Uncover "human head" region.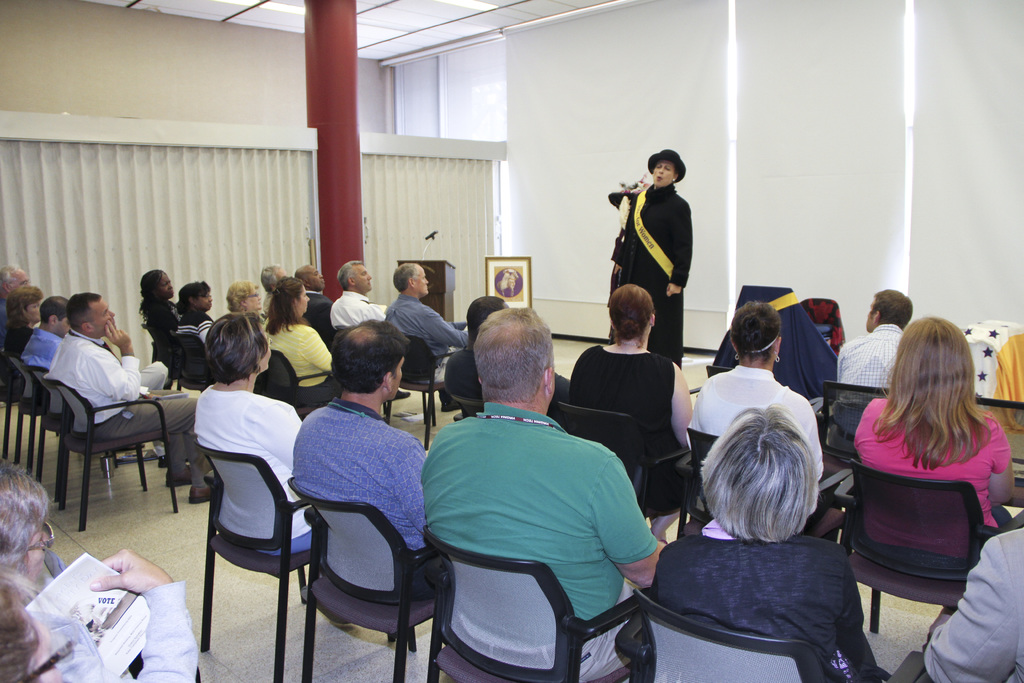
Uncovered: (x1=204, y1=313, x2=273, y2=381).
